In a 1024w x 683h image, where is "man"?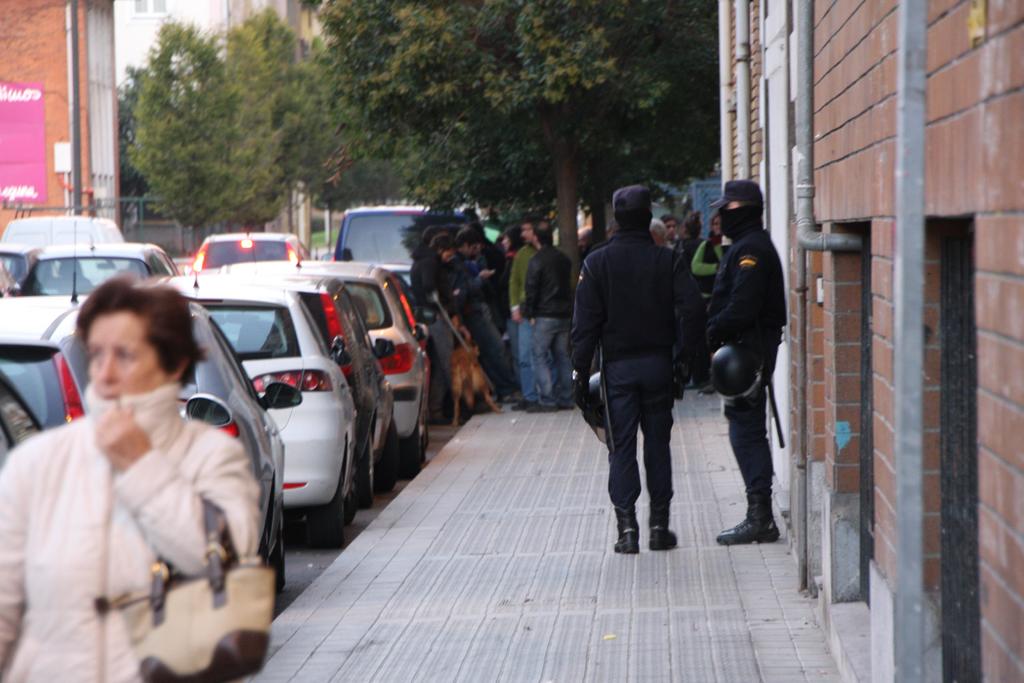
[712,179,797,550].
